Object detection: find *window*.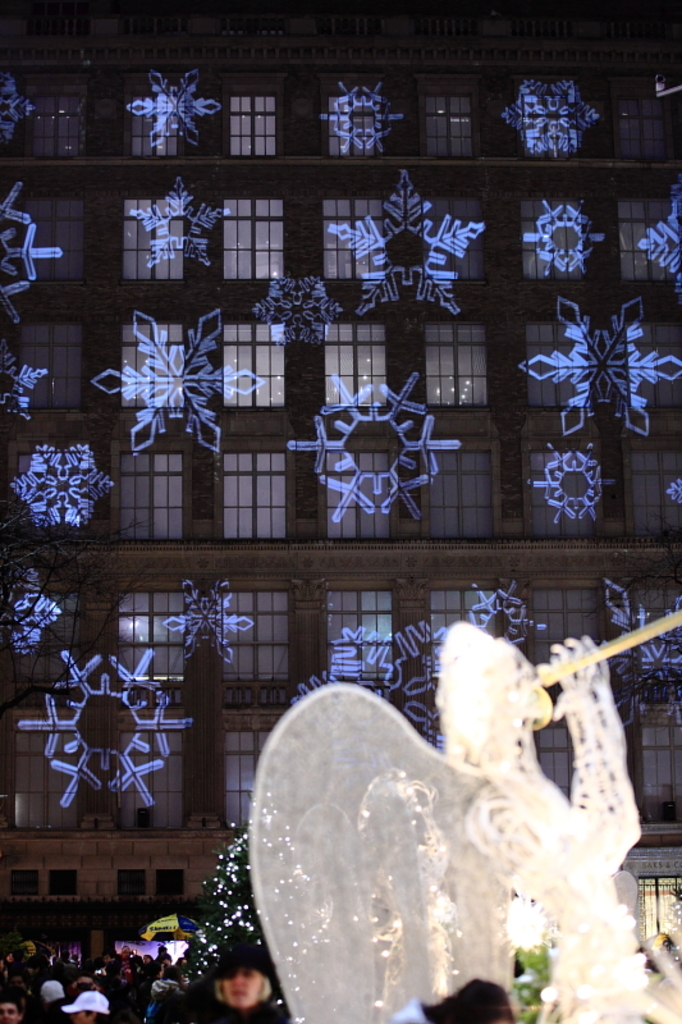
{"x1": 220, "y1": 707, "x2": 287, "y2": 828}.
